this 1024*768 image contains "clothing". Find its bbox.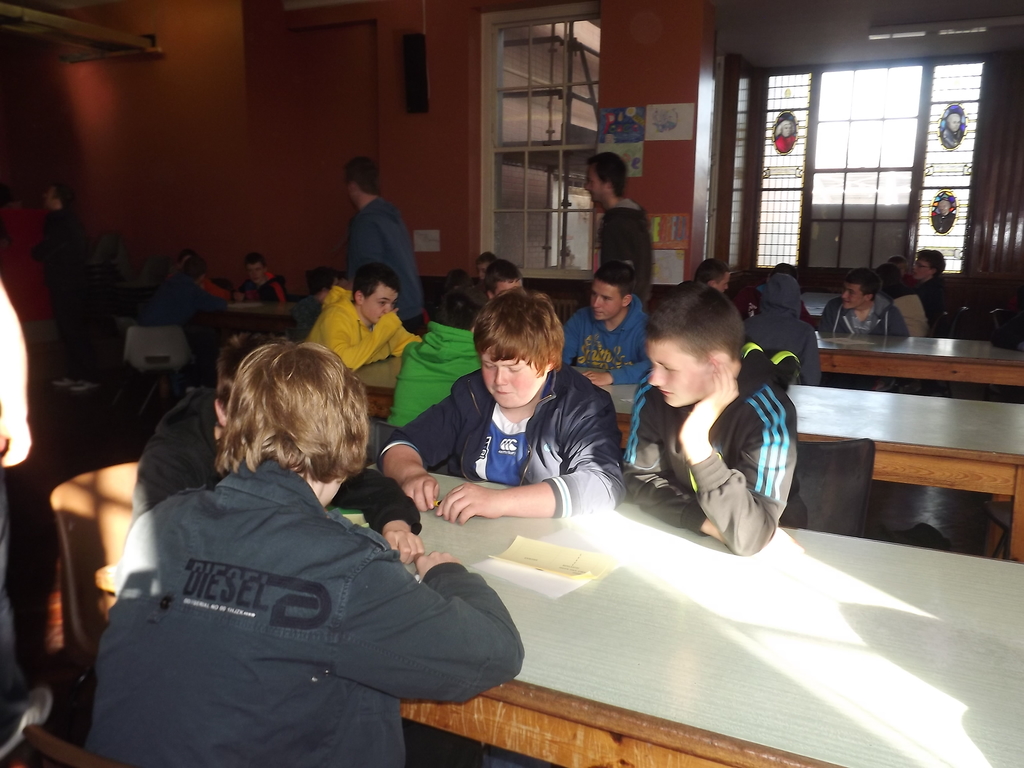
select_region(903, 273, 964, 321).
